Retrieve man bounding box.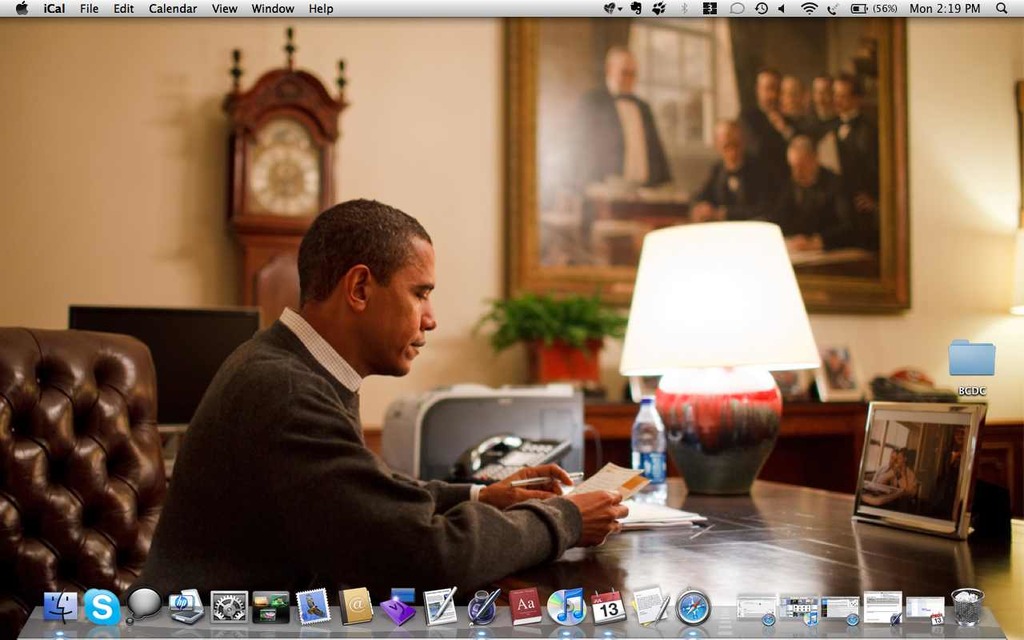
Bounding box: bbox=(117, 198, 628, 606).
